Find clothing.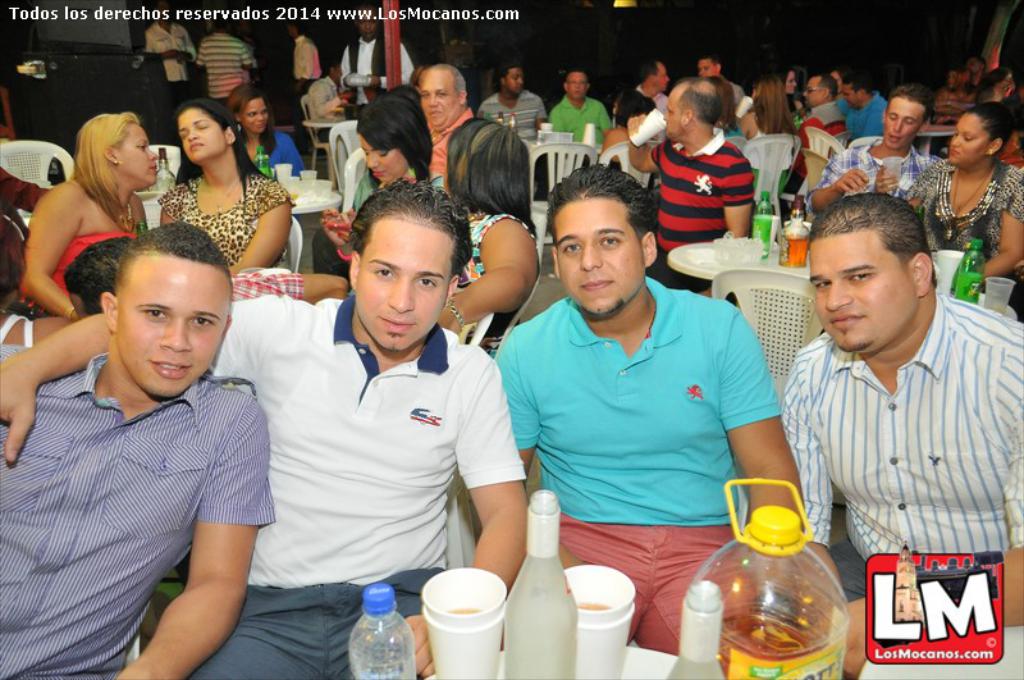
left=799, top=132, right=932, bottom=201.
